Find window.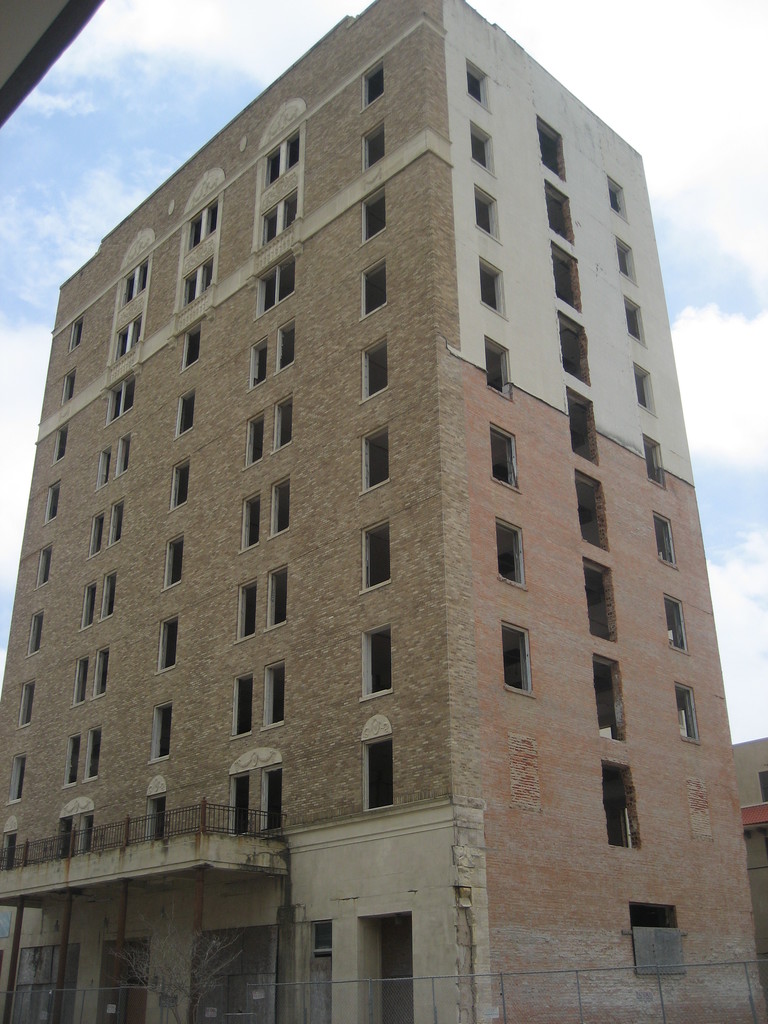
left=174, top=386, right=195, bottom=442.
